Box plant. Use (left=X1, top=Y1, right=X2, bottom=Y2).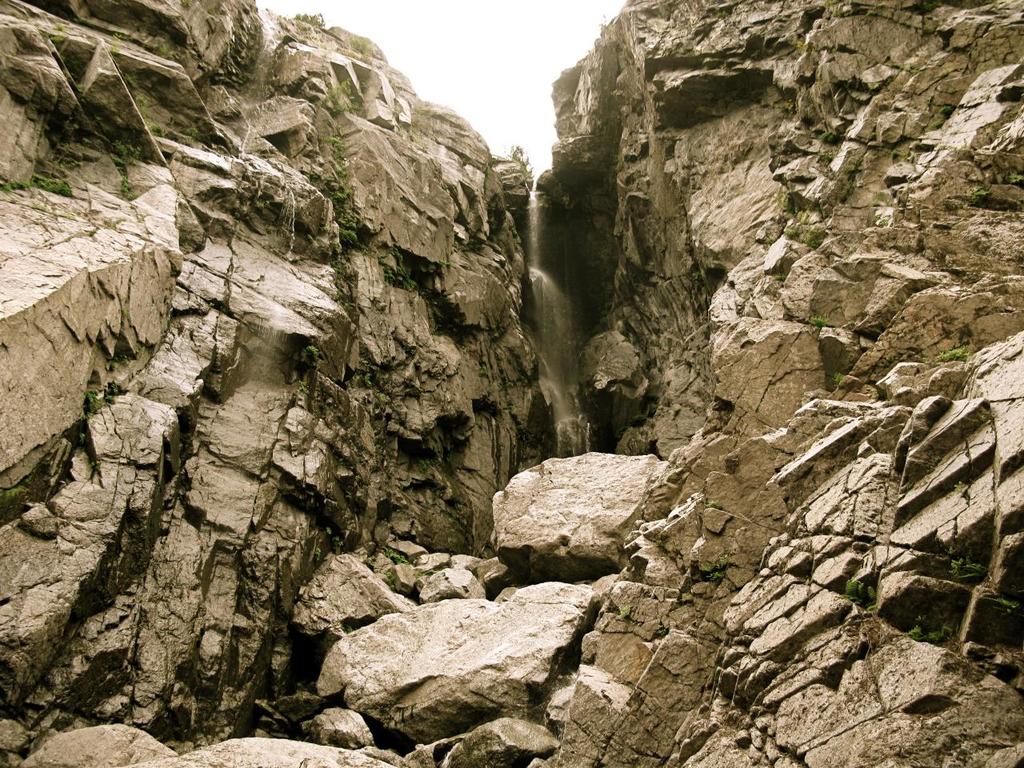
(left=324, top=120, right=366, bottom=242).
